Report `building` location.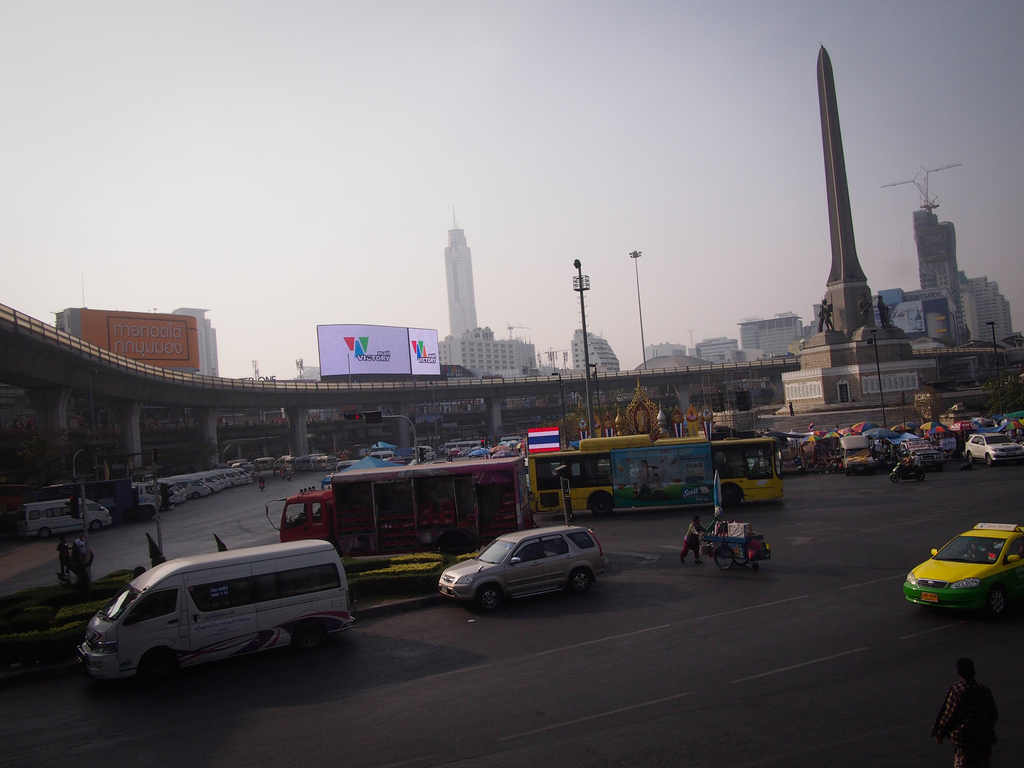
Report: BBox(689, 339, 735, 362).
